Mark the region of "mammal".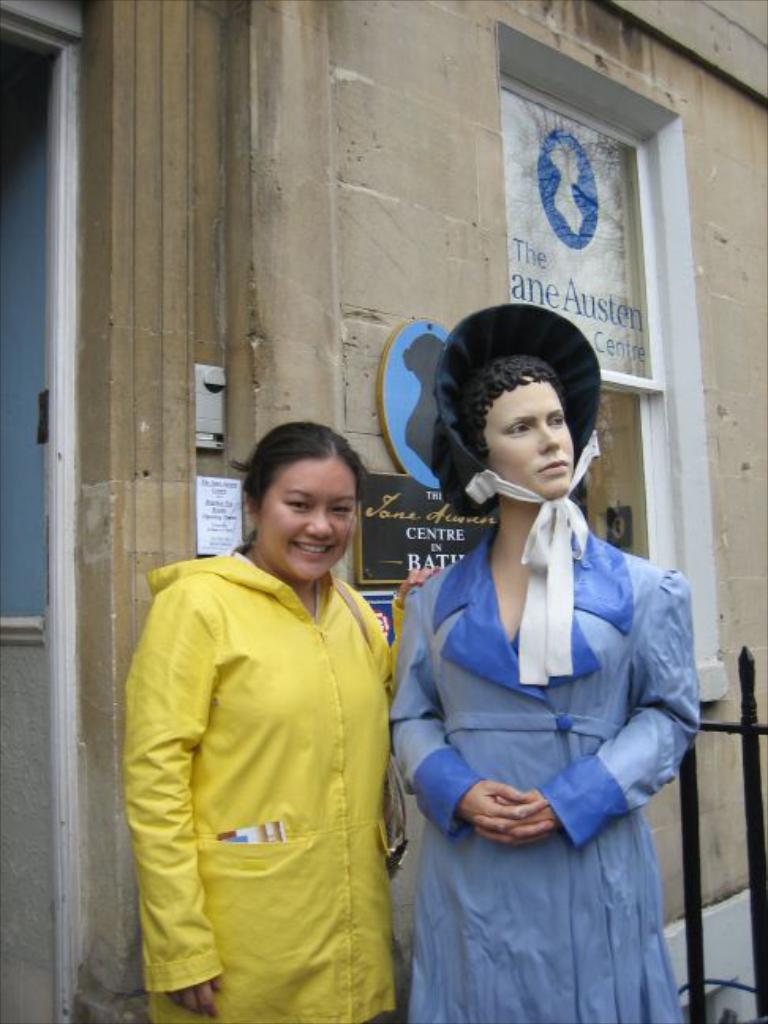
Region: region(356, 308, 705, 1023).
